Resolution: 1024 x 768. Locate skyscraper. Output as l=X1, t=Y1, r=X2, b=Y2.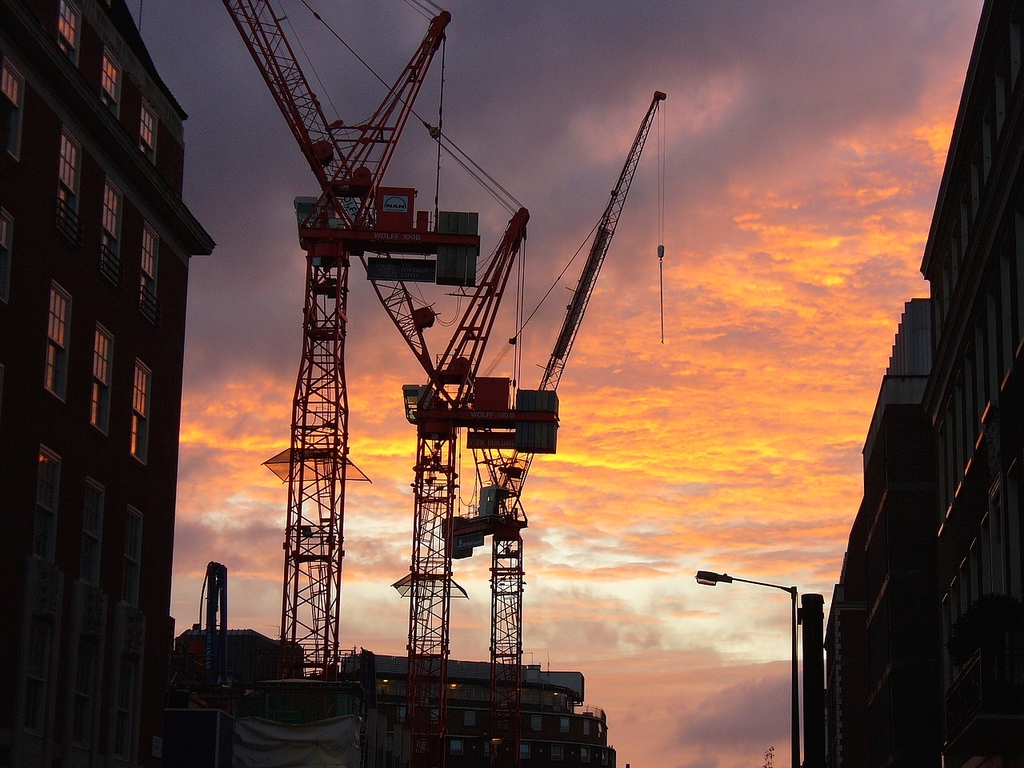
l=10, t=0, r=208, b=758.
